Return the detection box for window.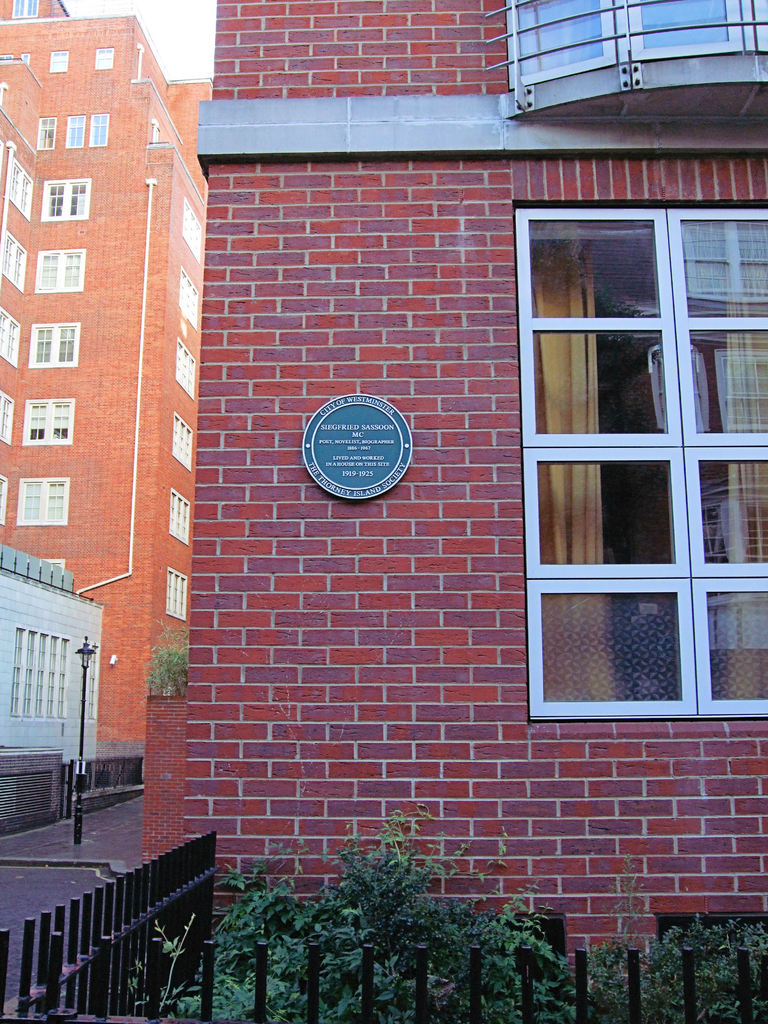
region(165, 568, 189, 620).
